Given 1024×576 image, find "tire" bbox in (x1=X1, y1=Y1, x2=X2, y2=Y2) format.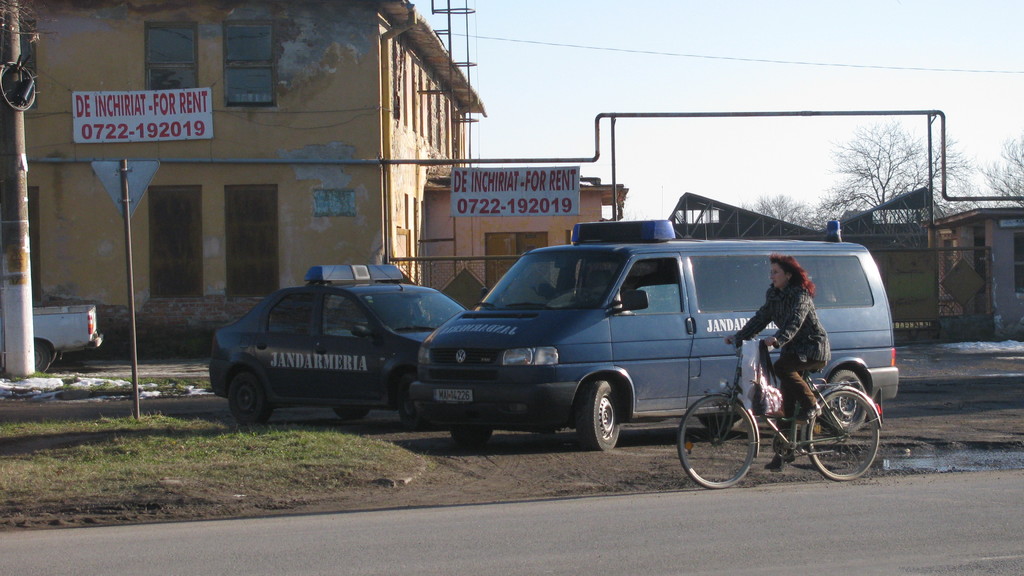
(x1=688, y1=395, x2=764, y2=481).
